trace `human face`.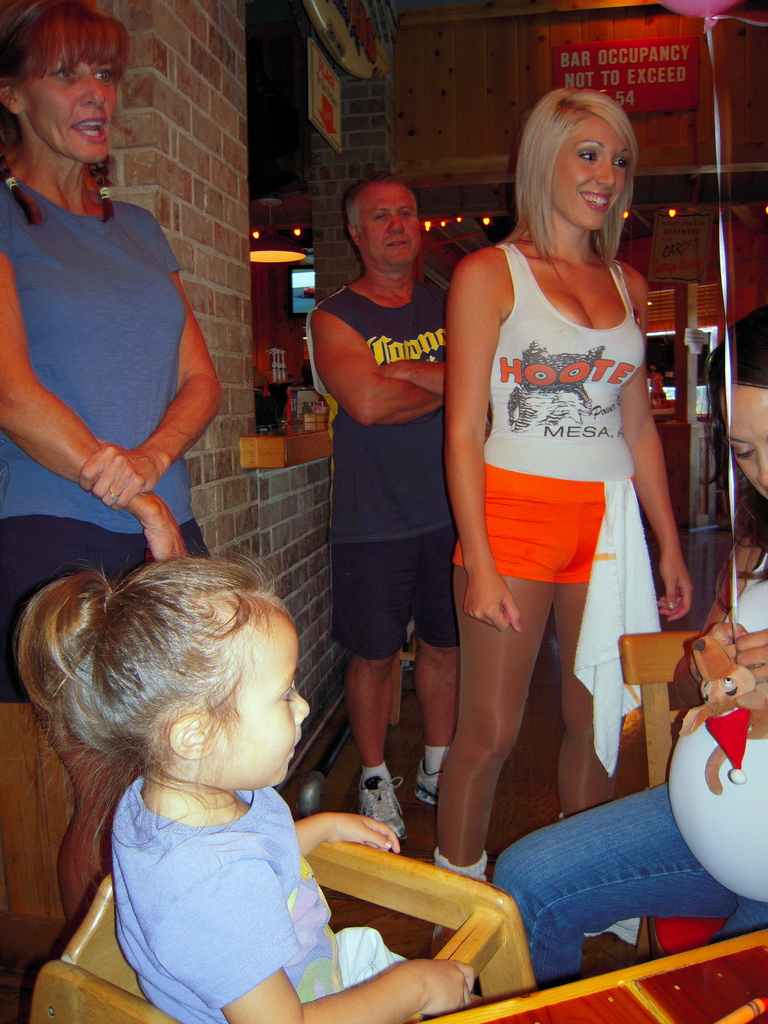
Traced to l=216, t=610, r=312, b=794.
